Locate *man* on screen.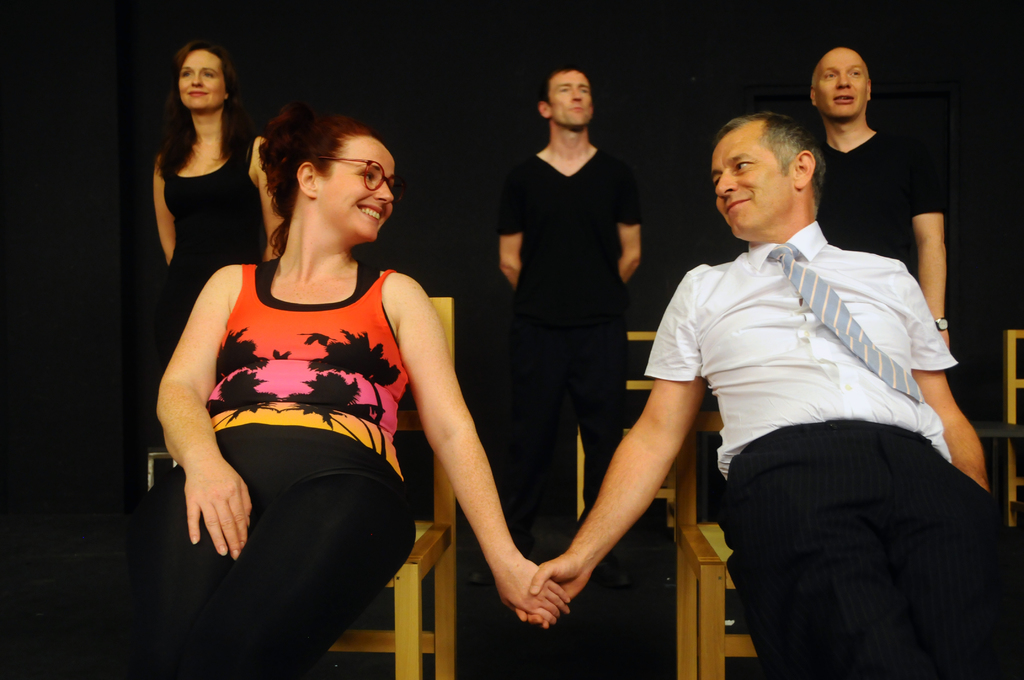
On screen at 805, 46, 951, 353.
